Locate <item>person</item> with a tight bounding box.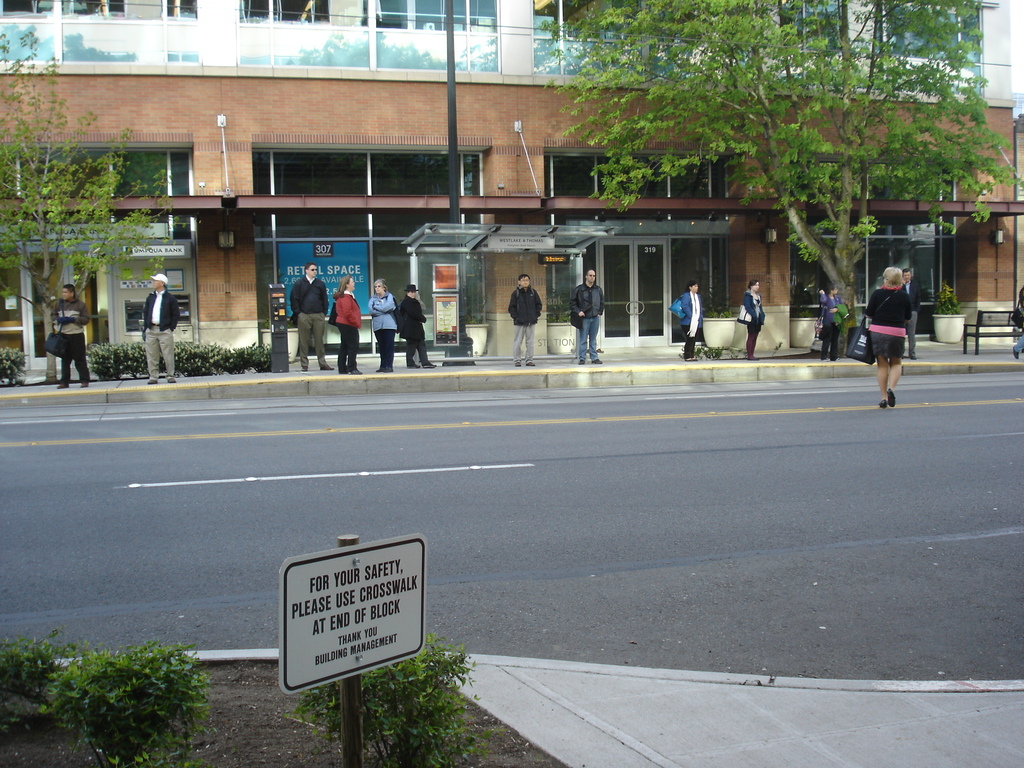
left=133, top=276, right=176, bottom=392.
